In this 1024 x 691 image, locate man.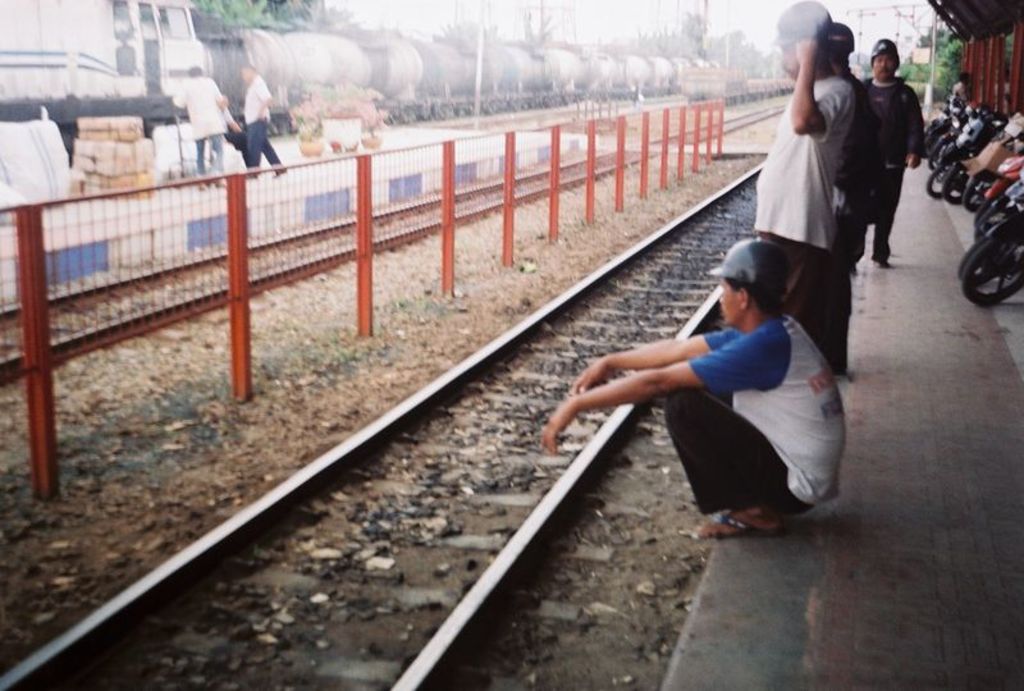
Bounding box: region(755, 6, 864, 317).
